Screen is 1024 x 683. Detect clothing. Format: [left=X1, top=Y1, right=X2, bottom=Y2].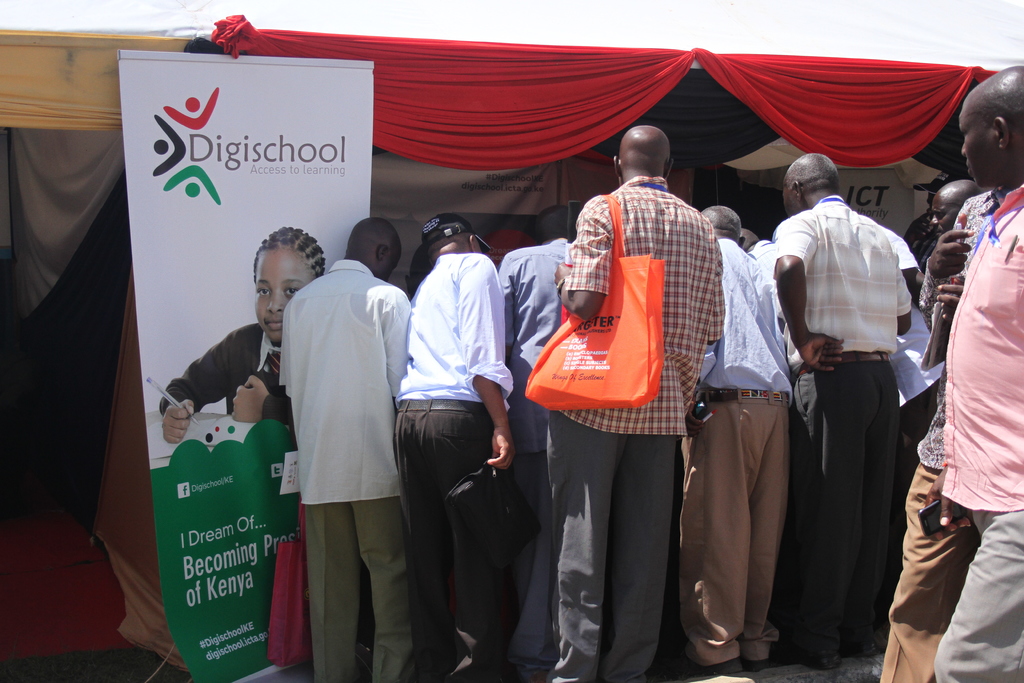
[left=658, top=235, right=814, bottom=677].
